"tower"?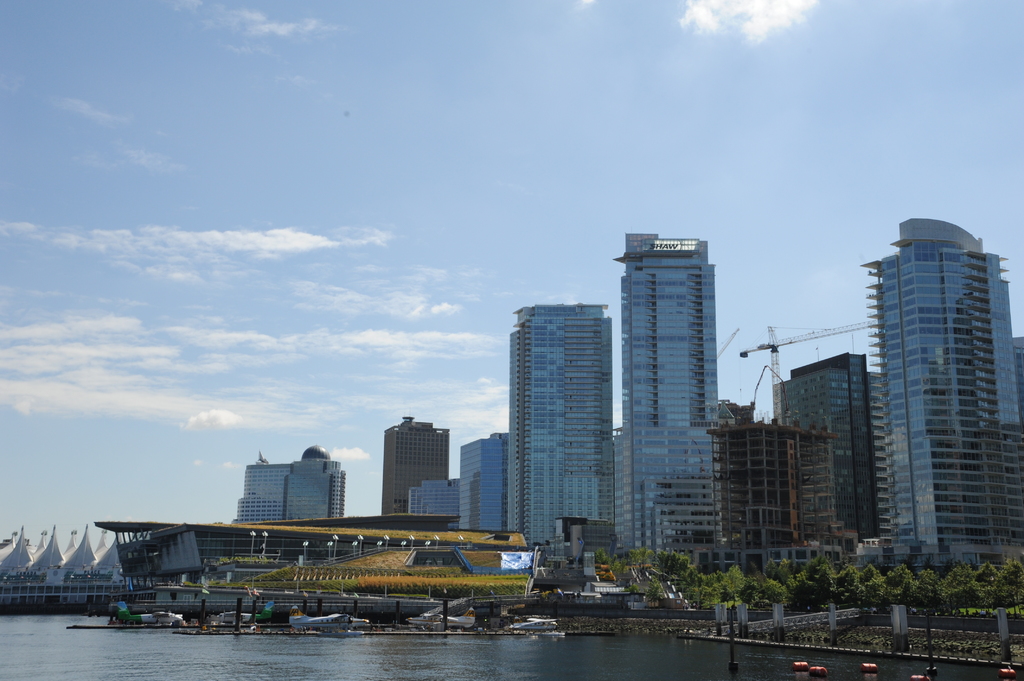
[616, 232, 719, 553]
